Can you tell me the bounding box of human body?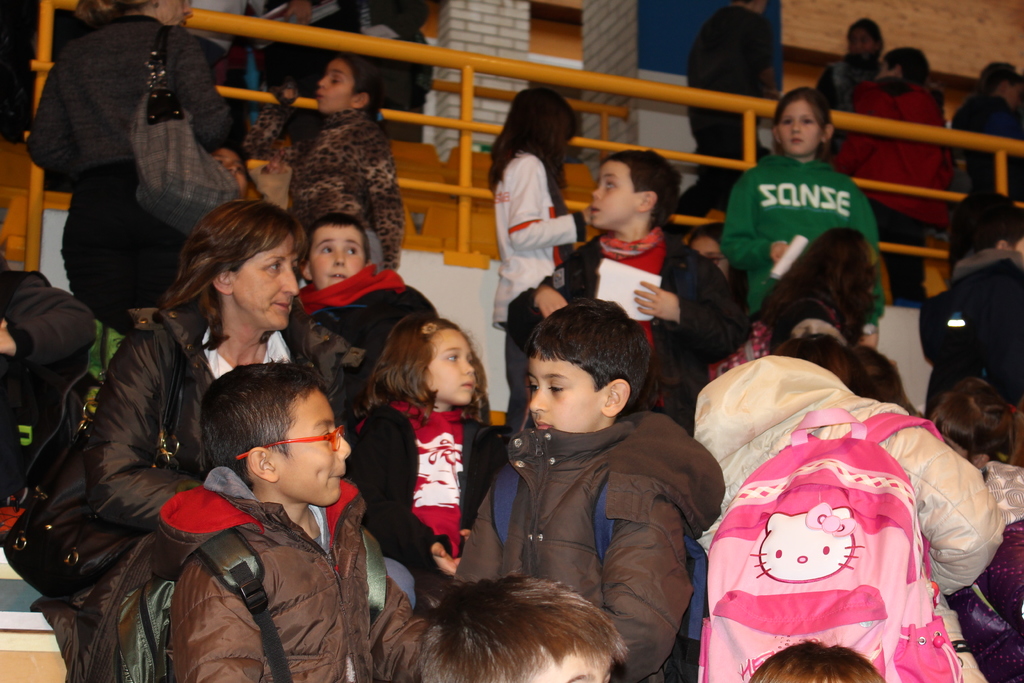
(left=294, top=264, right=441, bottom=410).
